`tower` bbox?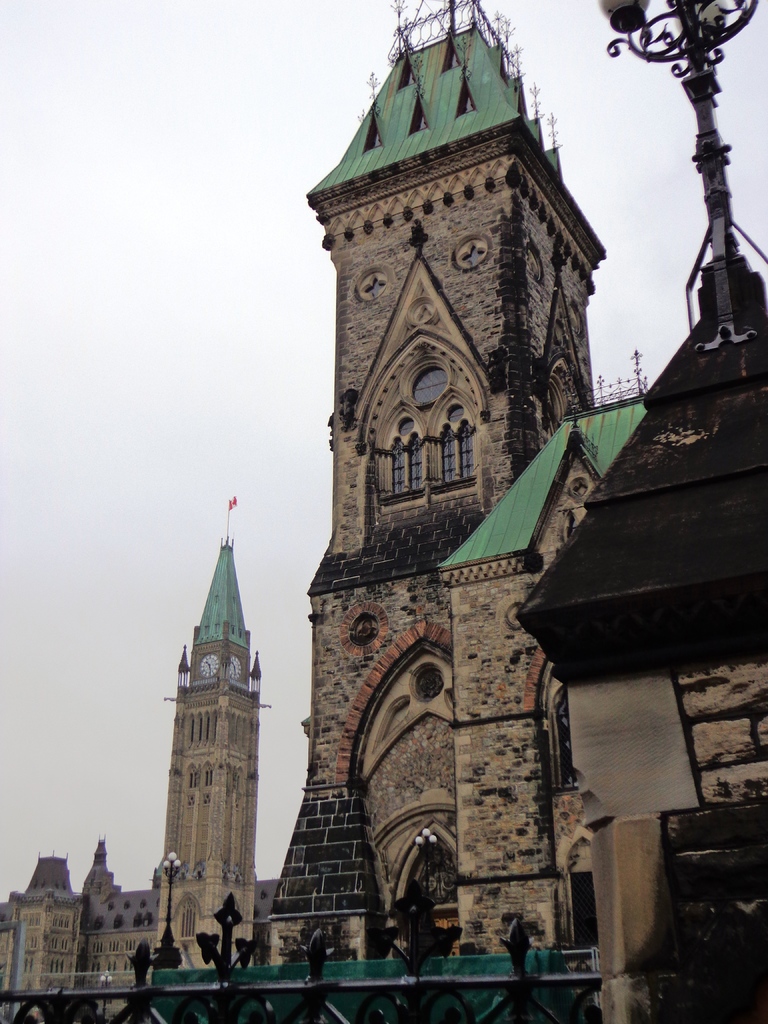
(154, 536, 266, 953)
